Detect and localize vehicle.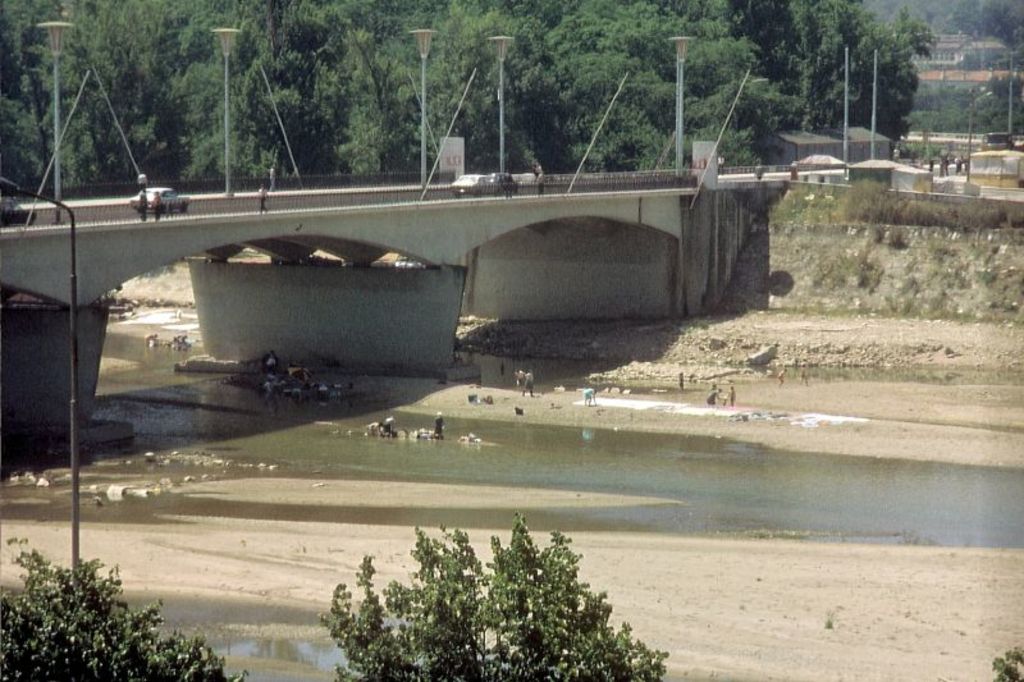
Localized at box=[489, 163, 520, 194].
